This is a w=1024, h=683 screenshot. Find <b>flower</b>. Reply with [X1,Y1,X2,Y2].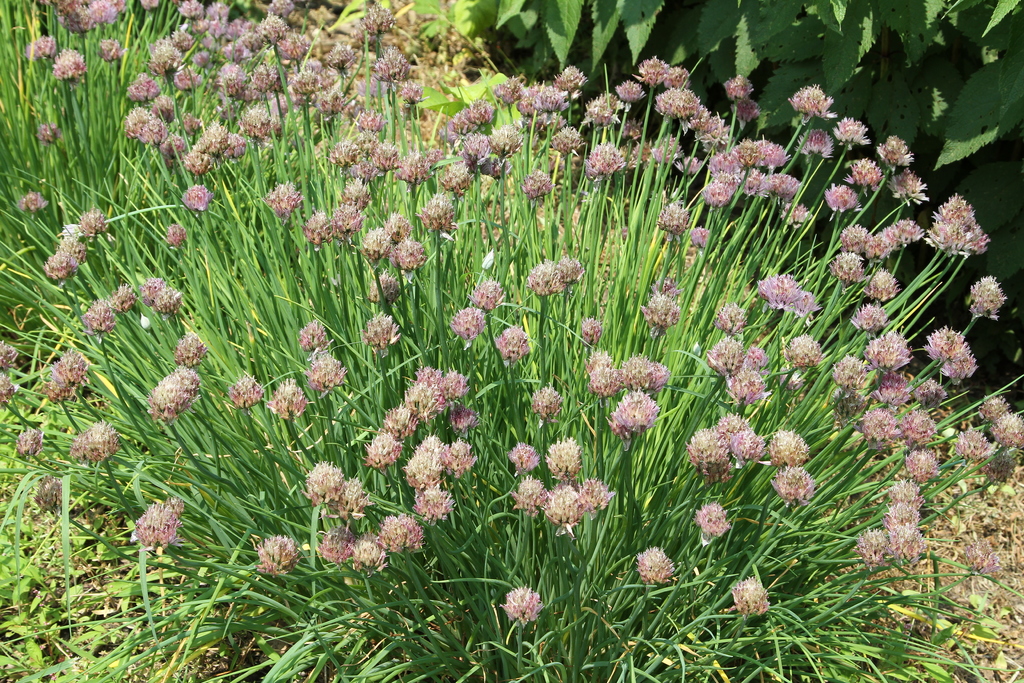
[364,309,405,354].
